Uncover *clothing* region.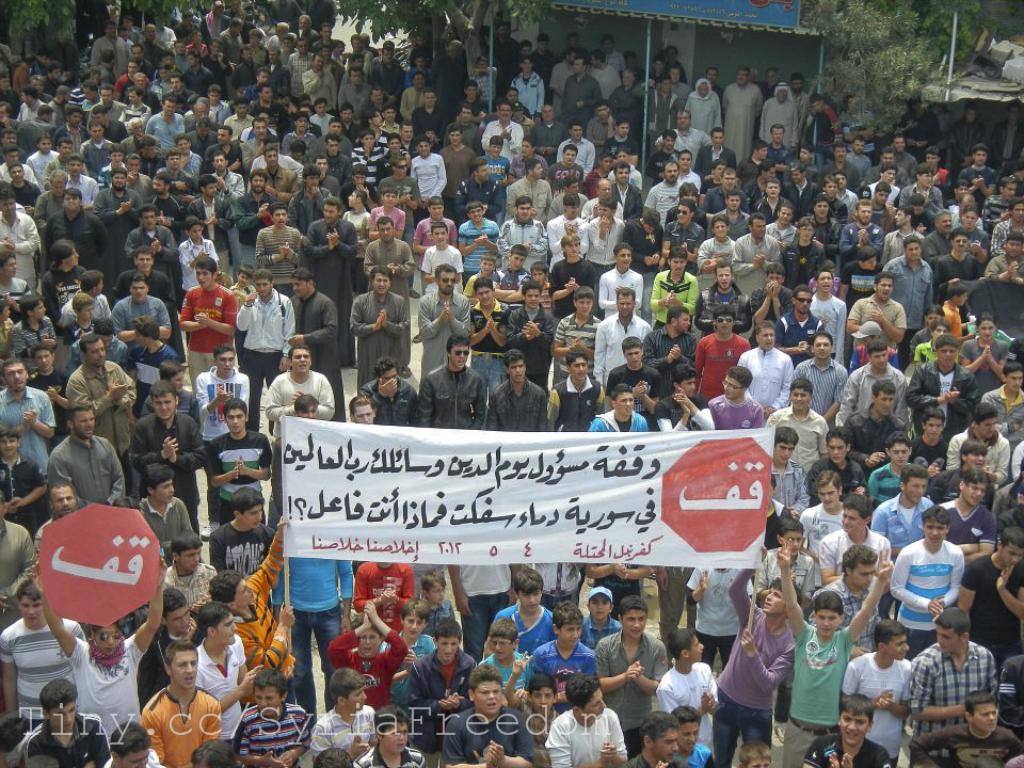
Uncovered: pyautogui.locateOnScreen(21, 103, 50, 118).
